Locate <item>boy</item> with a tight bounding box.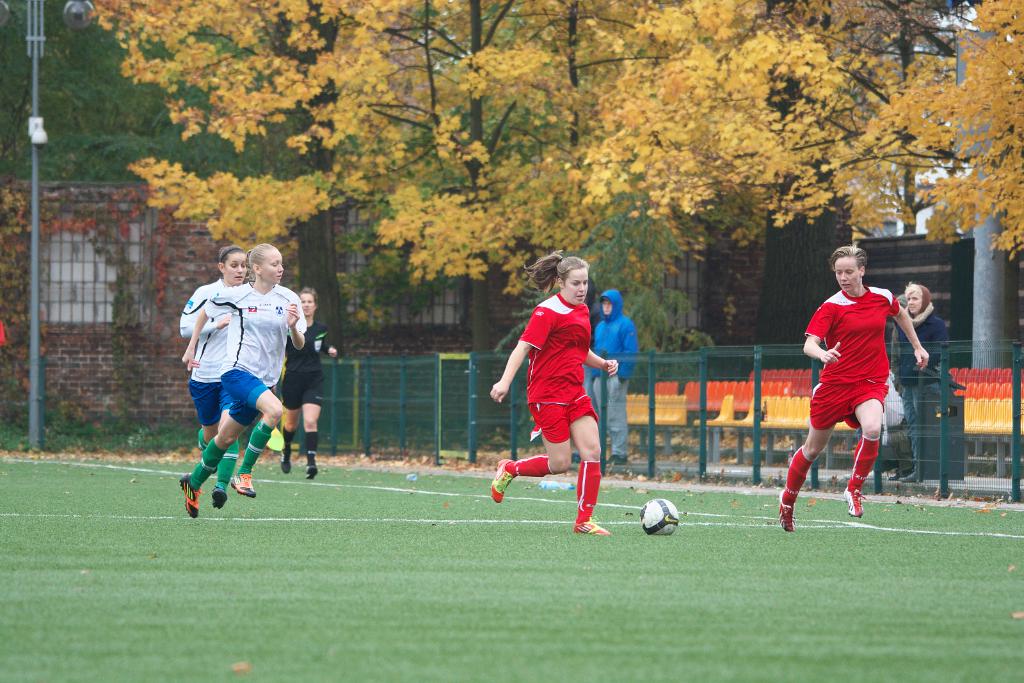
572, 291, 636, 465.
